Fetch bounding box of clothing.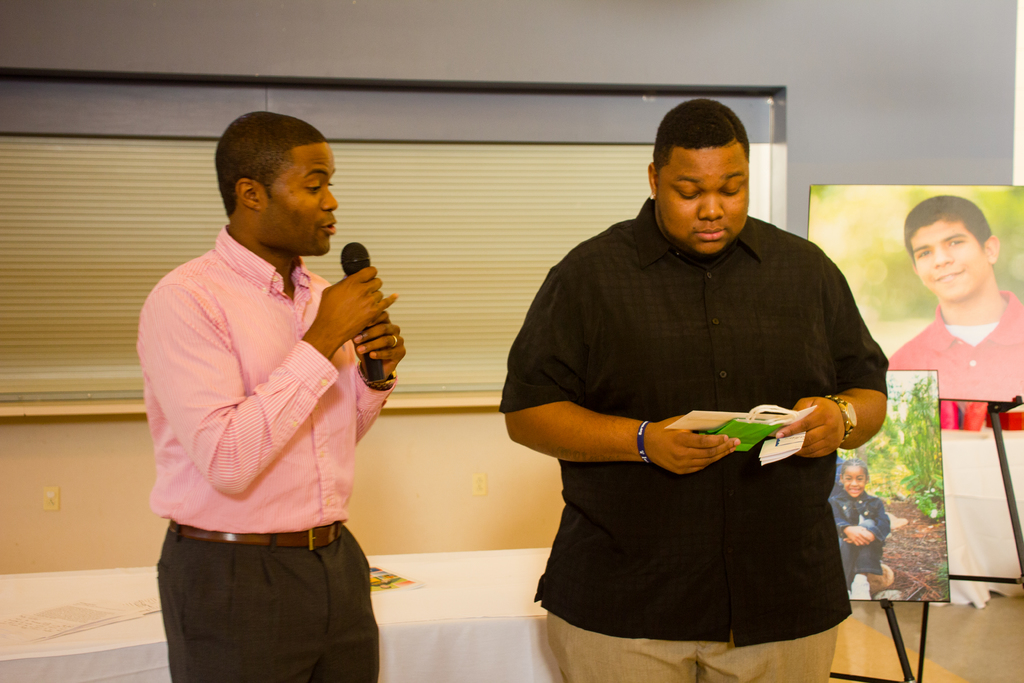
Bbox: detection(828, 482, 897, 588).
